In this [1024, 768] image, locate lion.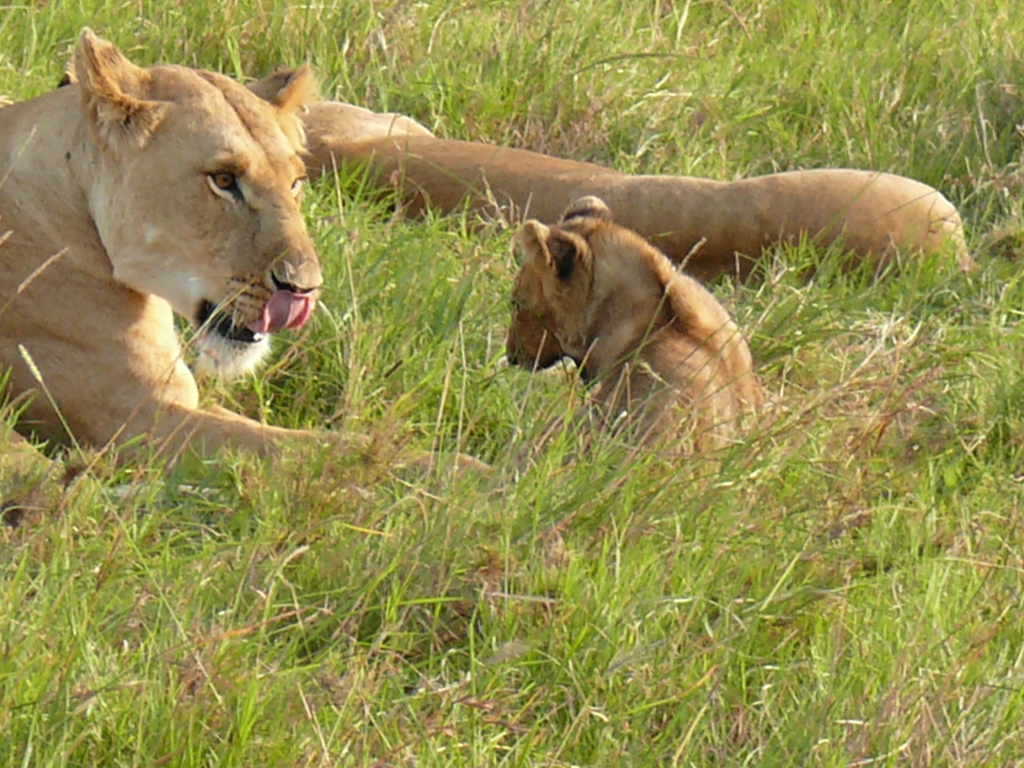
Bounding box: rect(498, 188, 769, 492).
